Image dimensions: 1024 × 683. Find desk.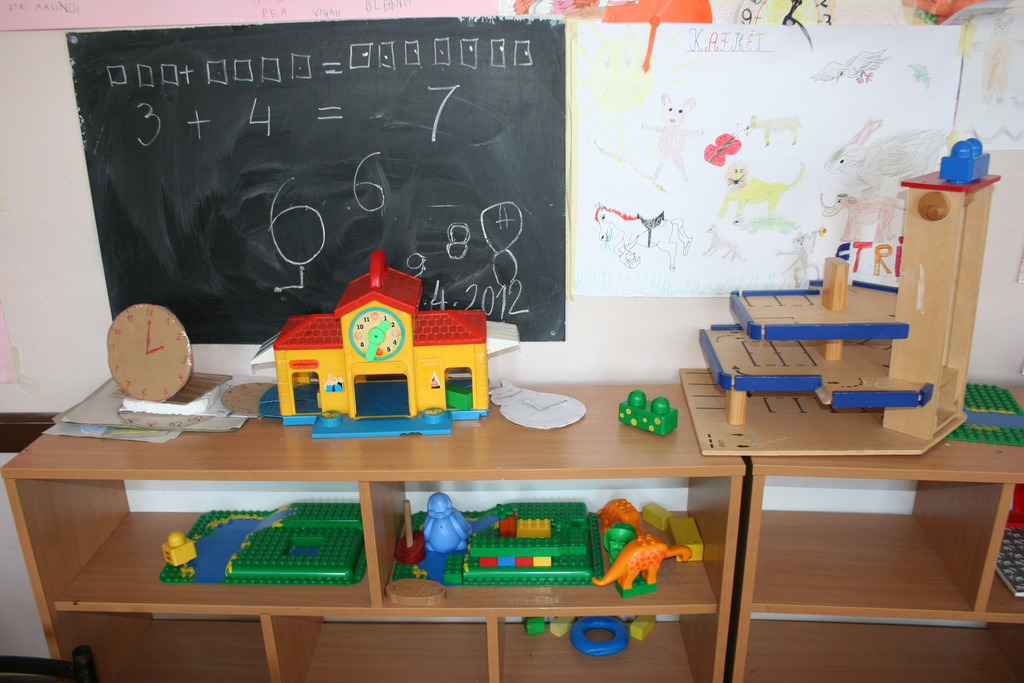
[6, 387, 1020, 681].
